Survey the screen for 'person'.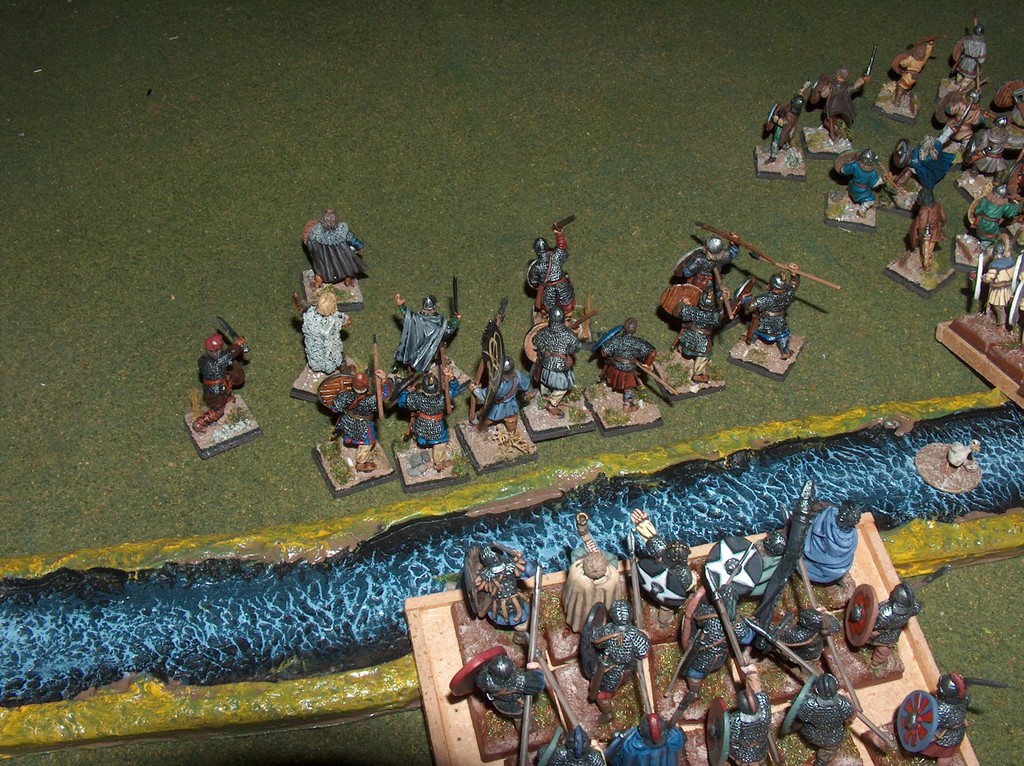
Survey found: (545,726,602,765).
